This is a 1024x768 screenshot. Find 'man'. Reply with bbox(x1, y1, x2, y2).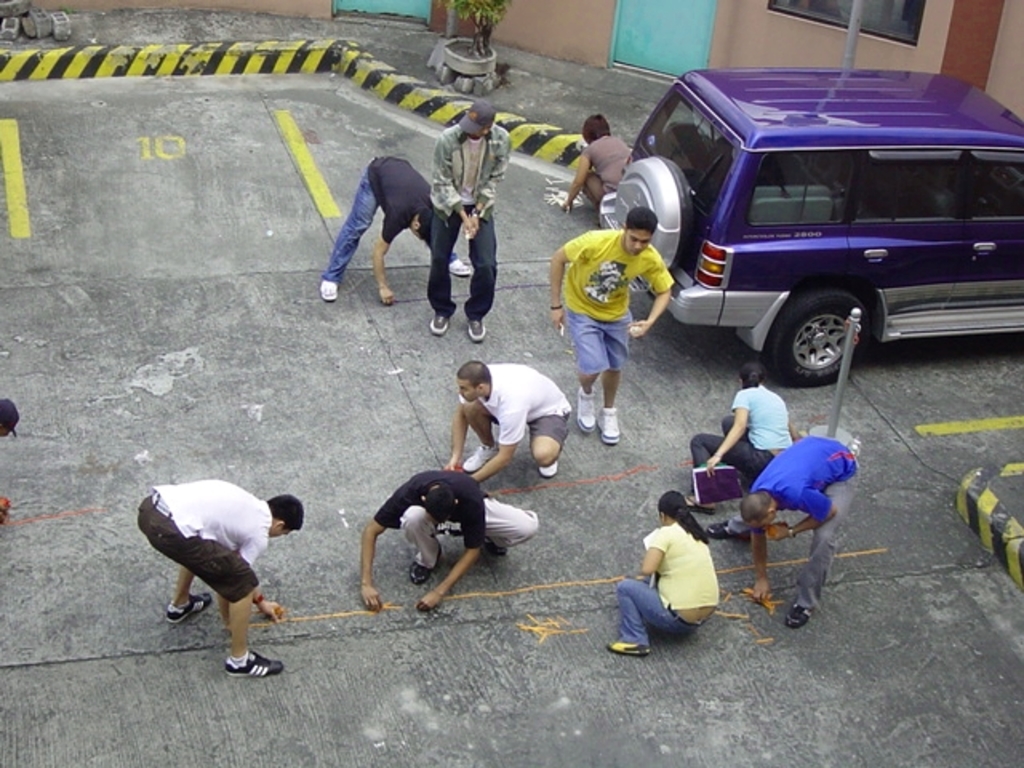
bbox(707, 437, 856, 627).
